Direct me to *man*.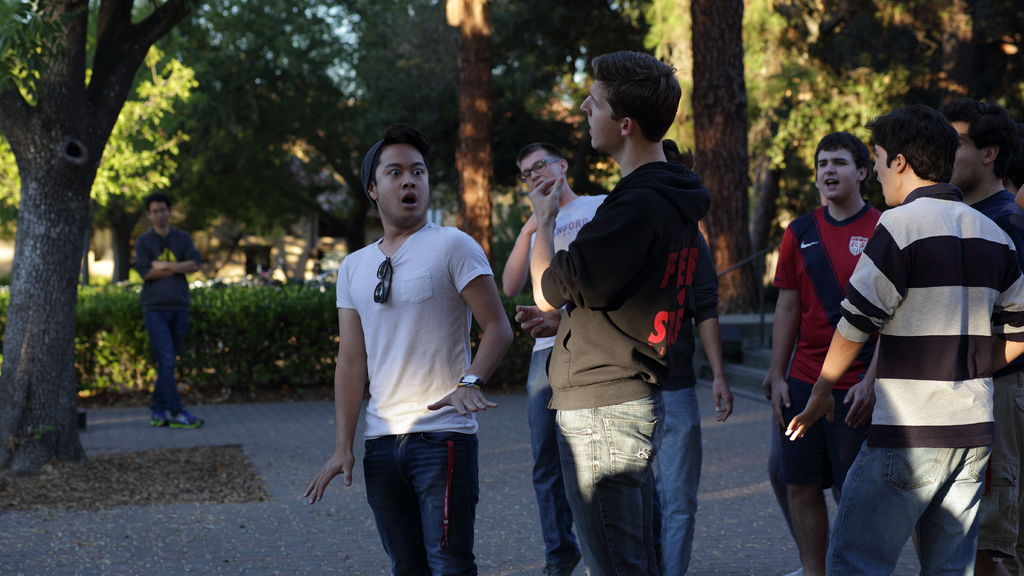
Direction: box(502, 138, 614, 575).
